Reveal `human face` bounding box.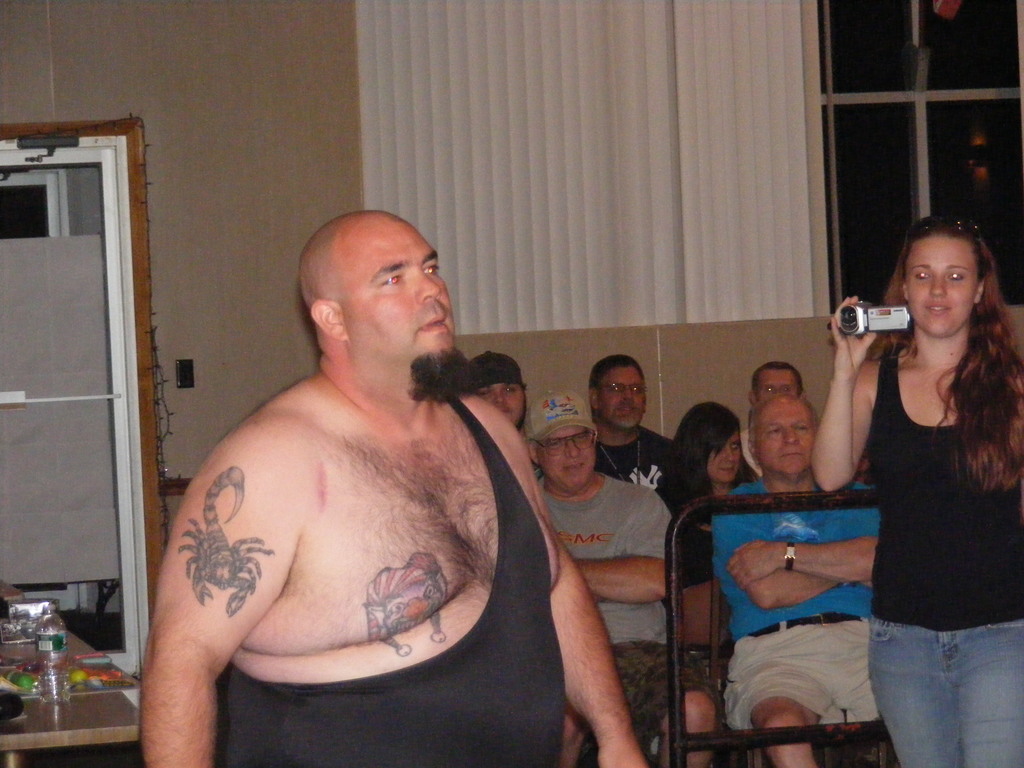
Revealed: box(594, 360, 640, 435).
